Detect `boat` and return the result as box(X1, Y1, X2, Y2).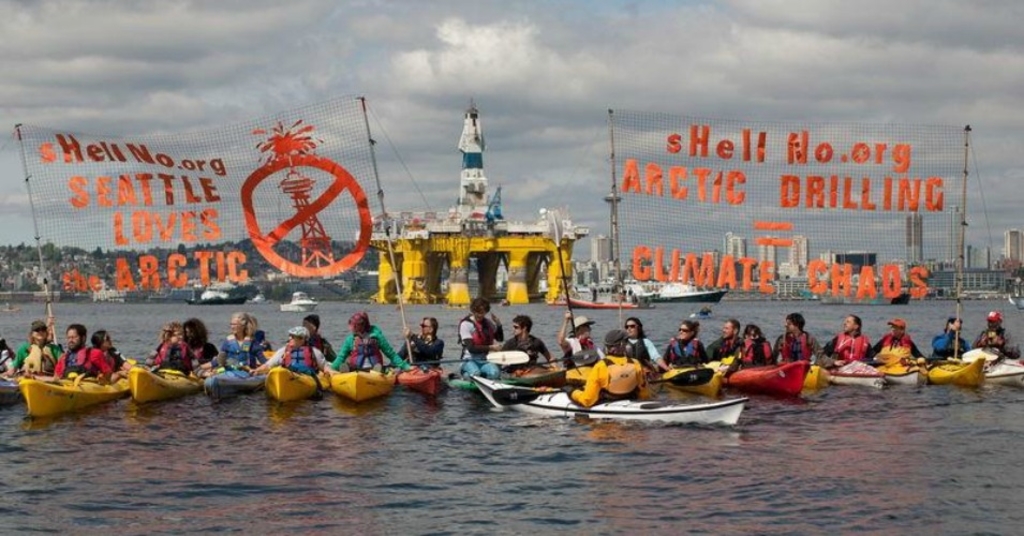
box(279, 287, 321, 314).
